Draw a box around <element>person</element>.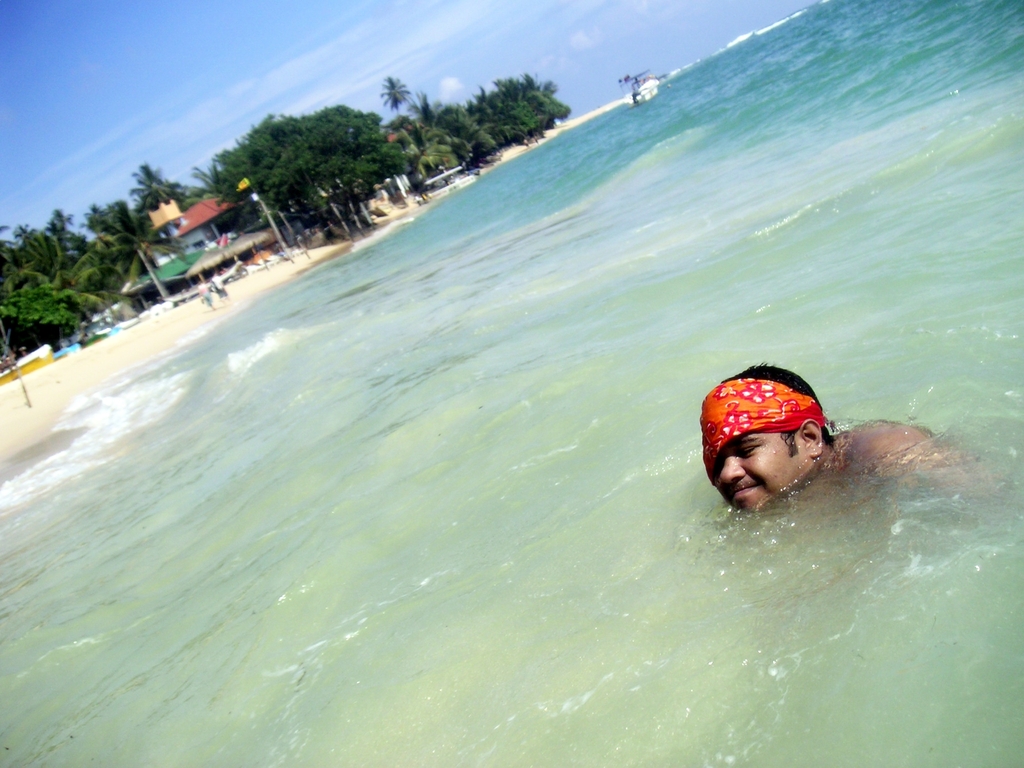
bbox=[199, 277, 218, 312].
